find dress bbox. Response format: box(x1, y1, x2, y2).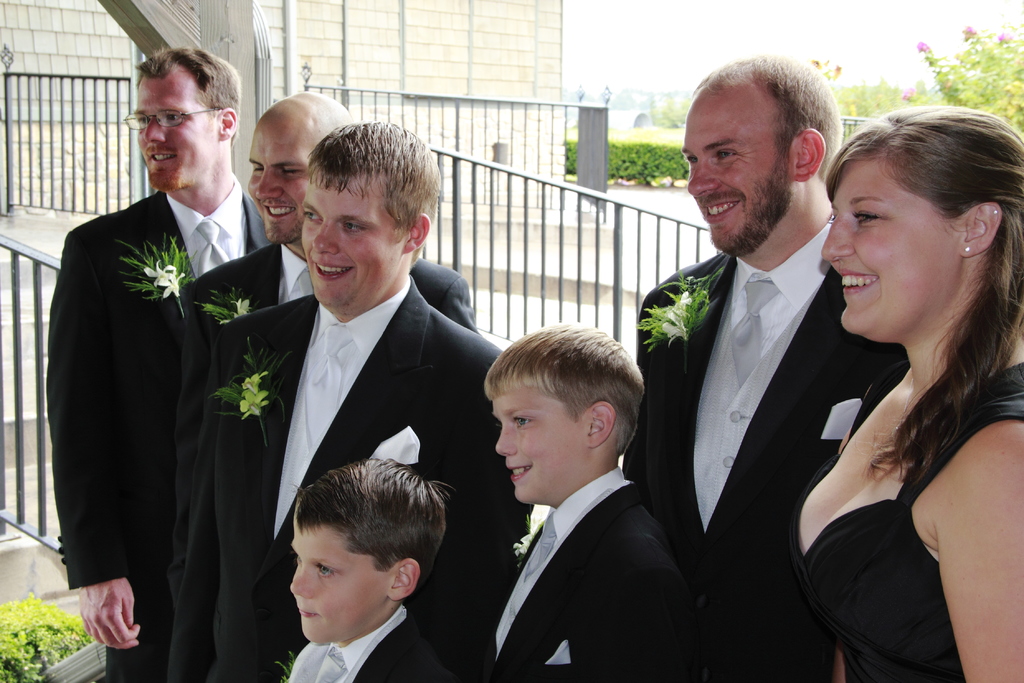
box(785, 362, 1022, 682).
